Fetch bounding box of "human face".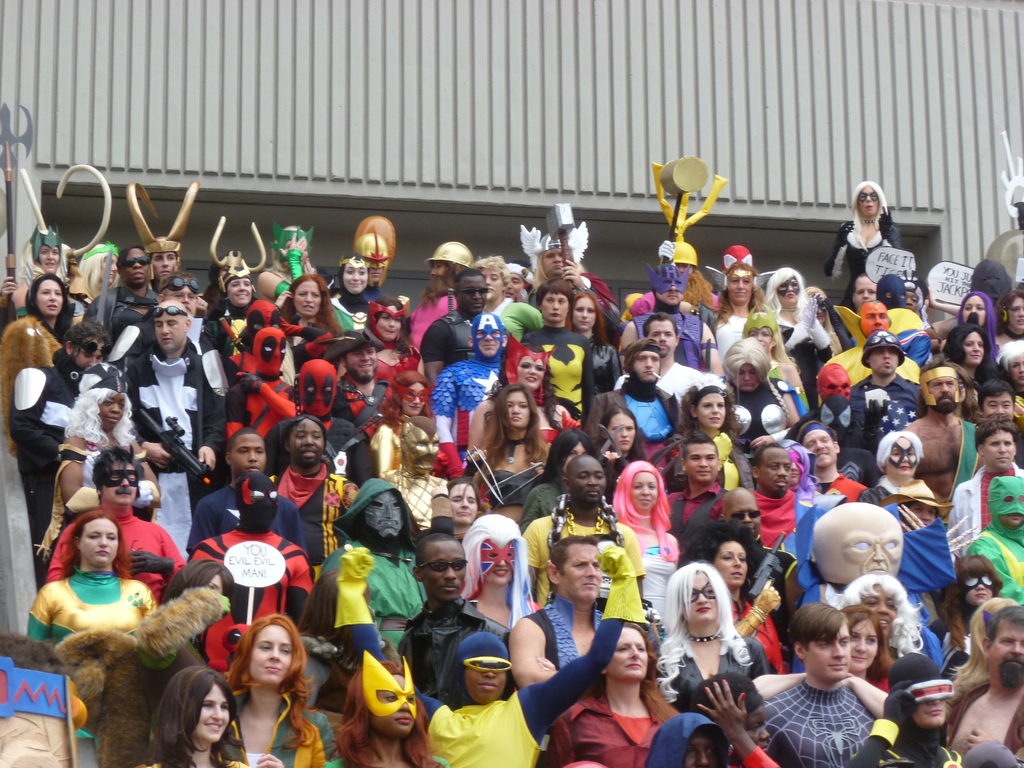
Bbox: bbox=[813, 362, 852, 397].
